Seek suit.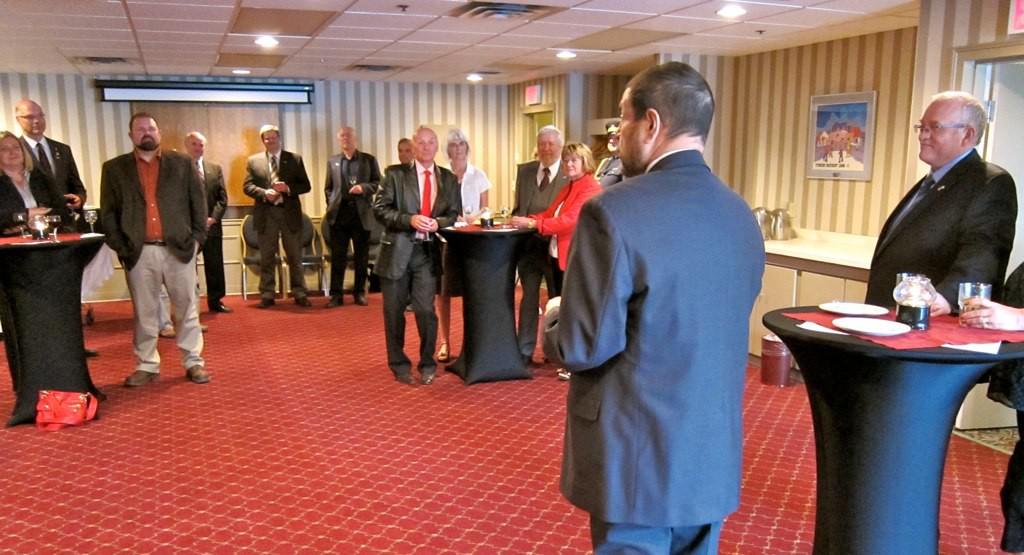
[555, 65, 781, 545].
